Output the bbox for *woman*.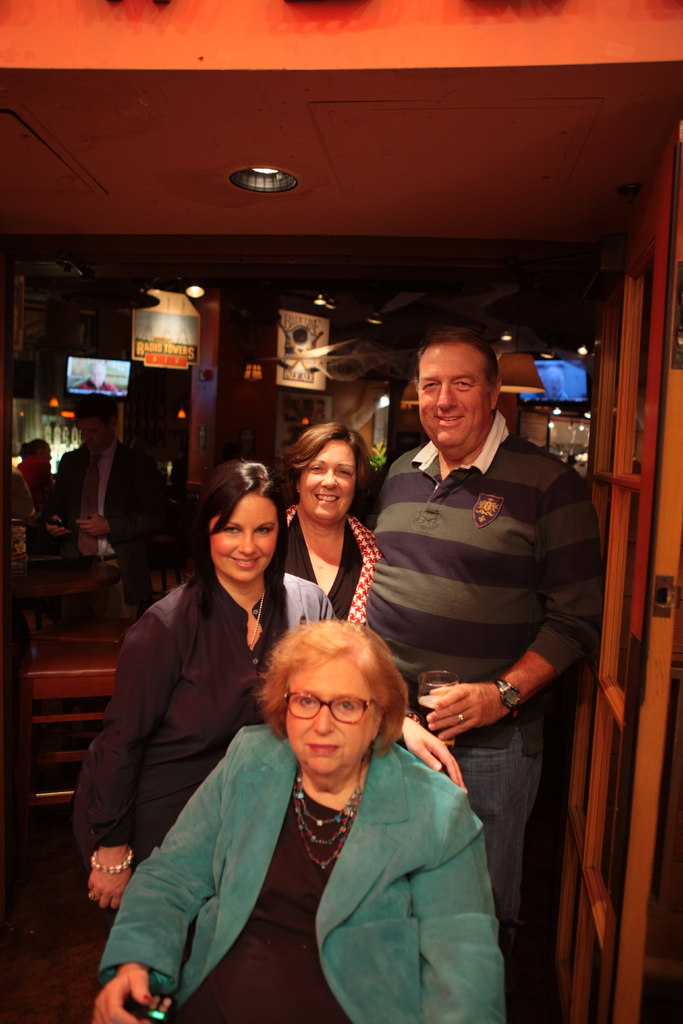
box(70, 457, 469, 924).
